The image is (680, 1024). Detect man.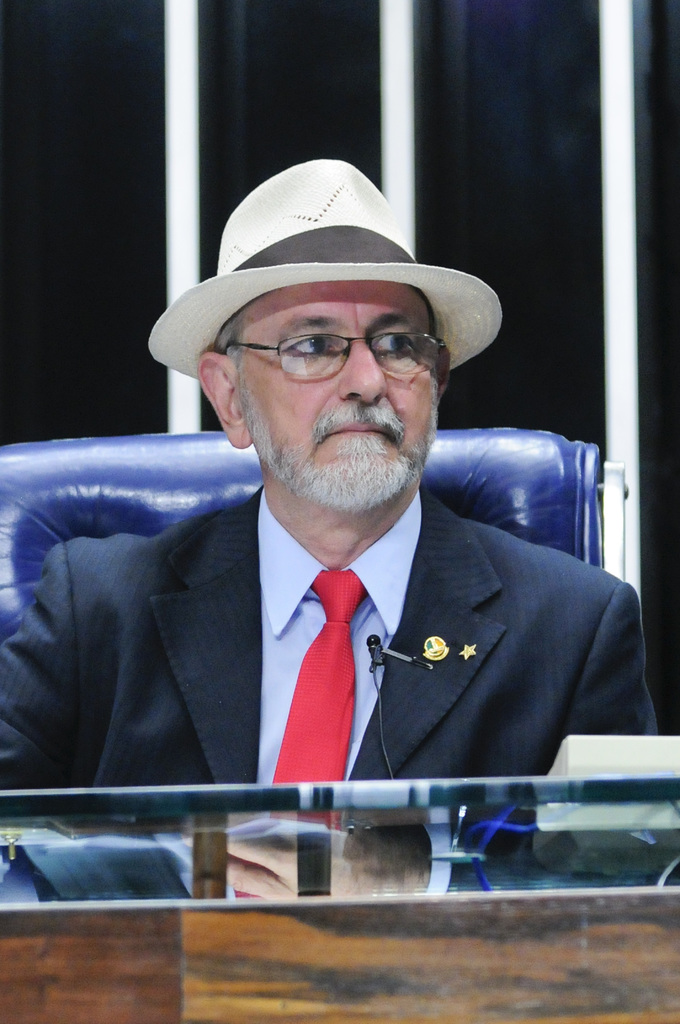
Detection: <region>0, 162, 656, 789</region>.
